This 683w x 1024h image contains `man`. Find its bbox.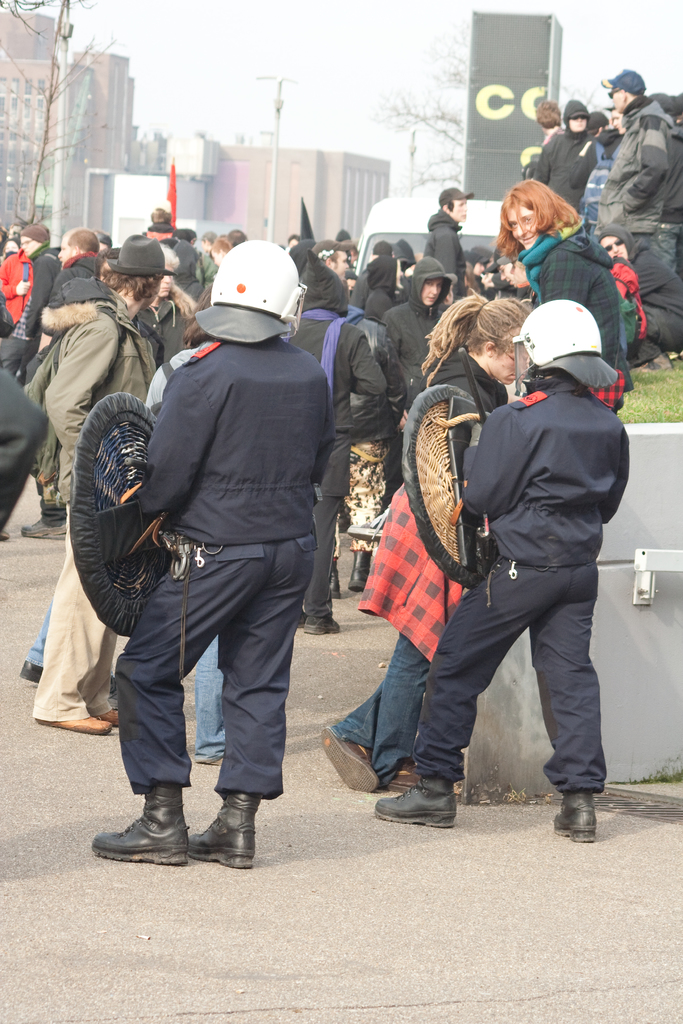
418,186,486,304.
